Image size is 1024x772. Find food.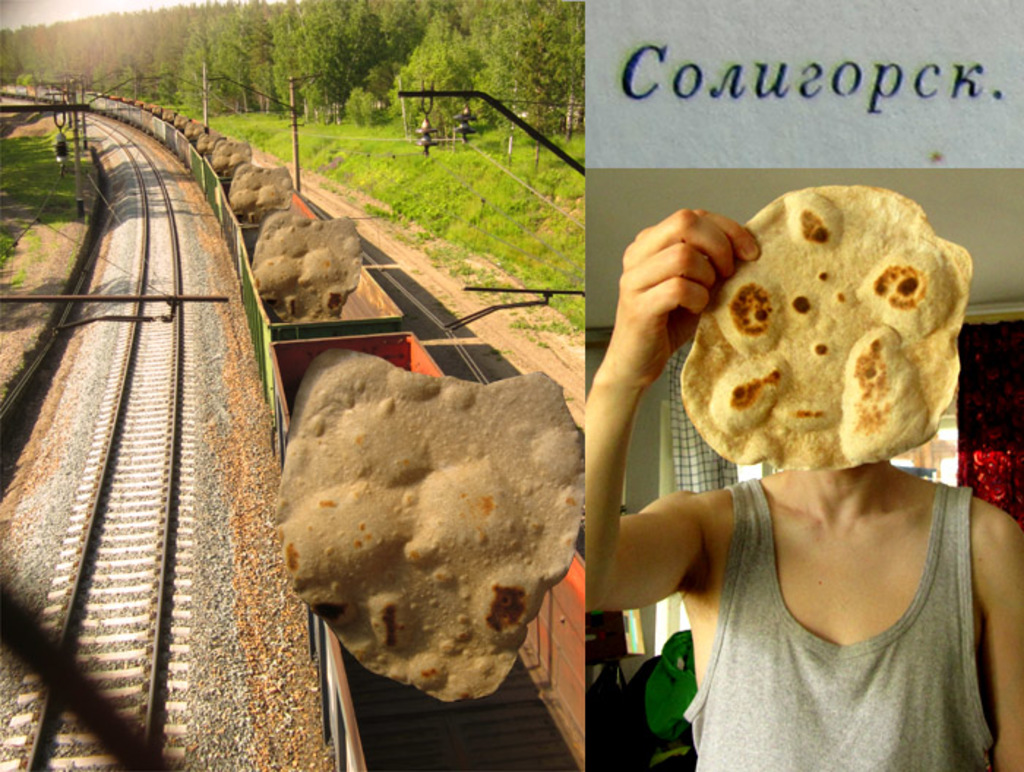
<region>265, 347, 584, 702</region>.
